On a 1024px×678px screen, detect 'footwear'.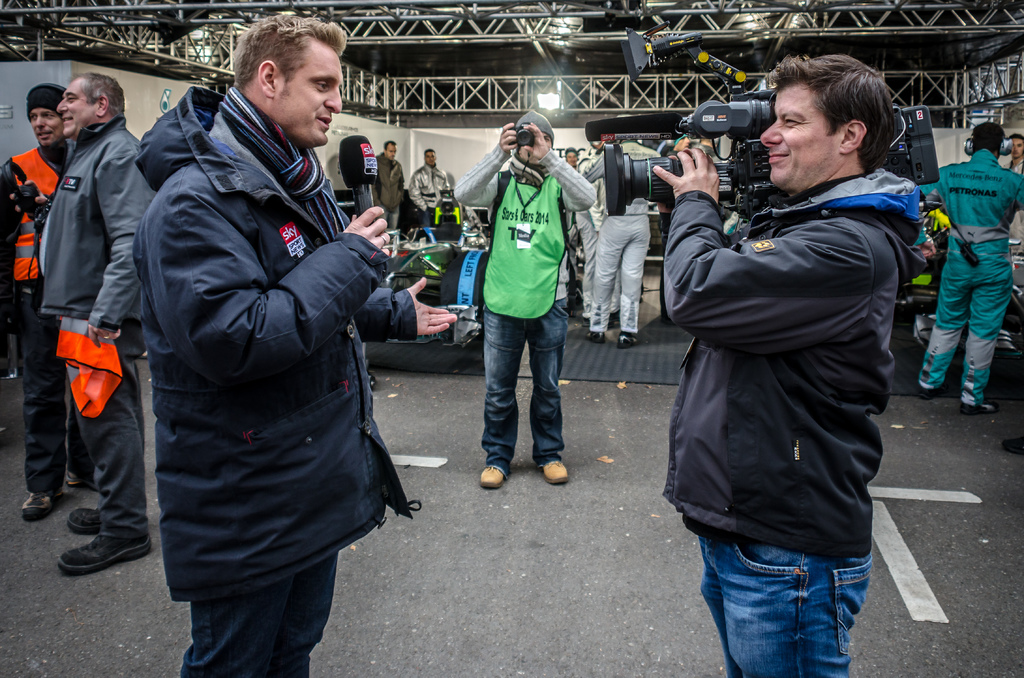
bbox=[480, 470, 502, 490].
